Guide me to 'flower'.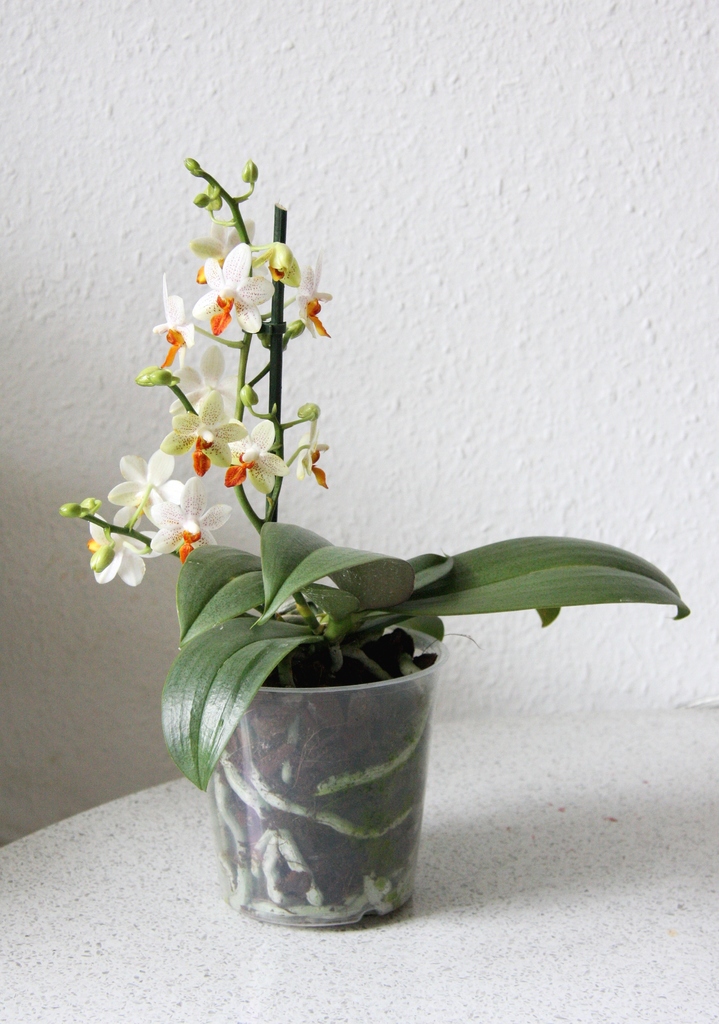
Guidance: pyautogui.locateOnScreen(222, 412, 287, 493).
